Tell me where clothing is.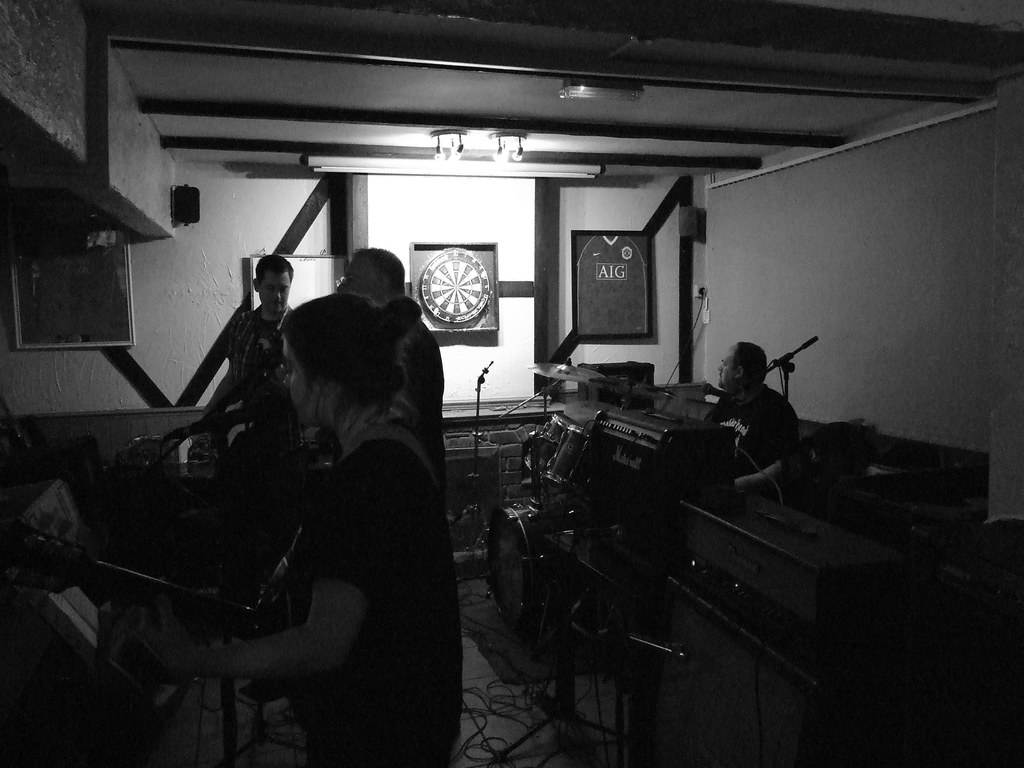
clothing is at bbox(225, 302, 295, 400).
